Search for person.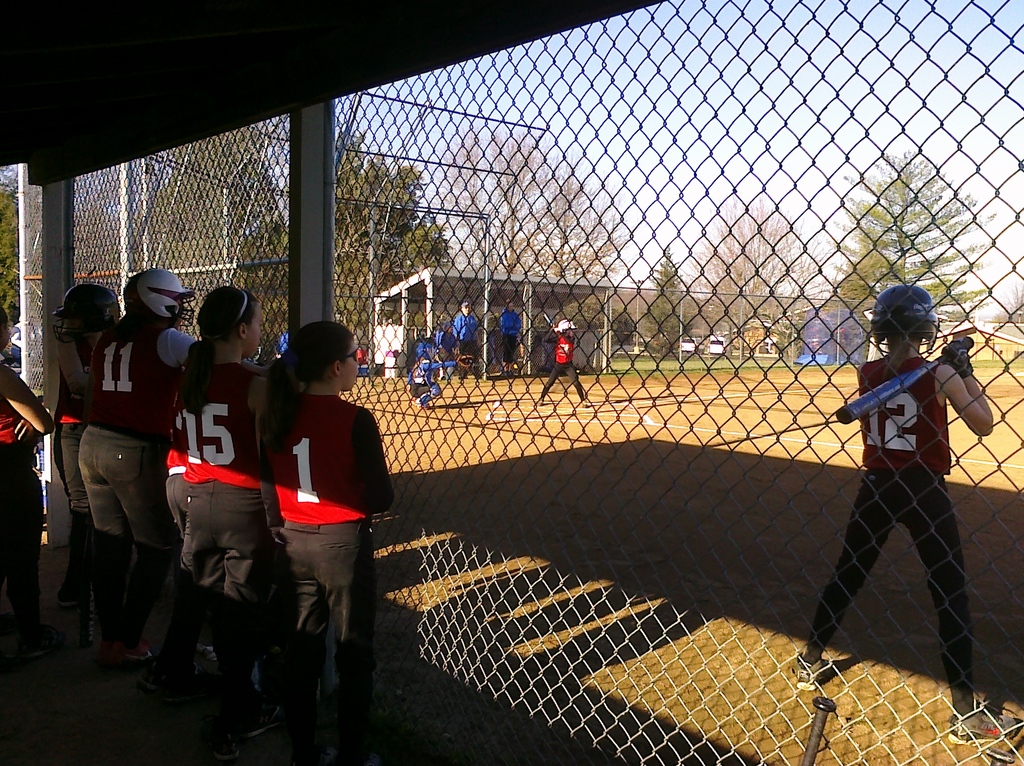
Found at bbox=[408, 334, 456, 414].
